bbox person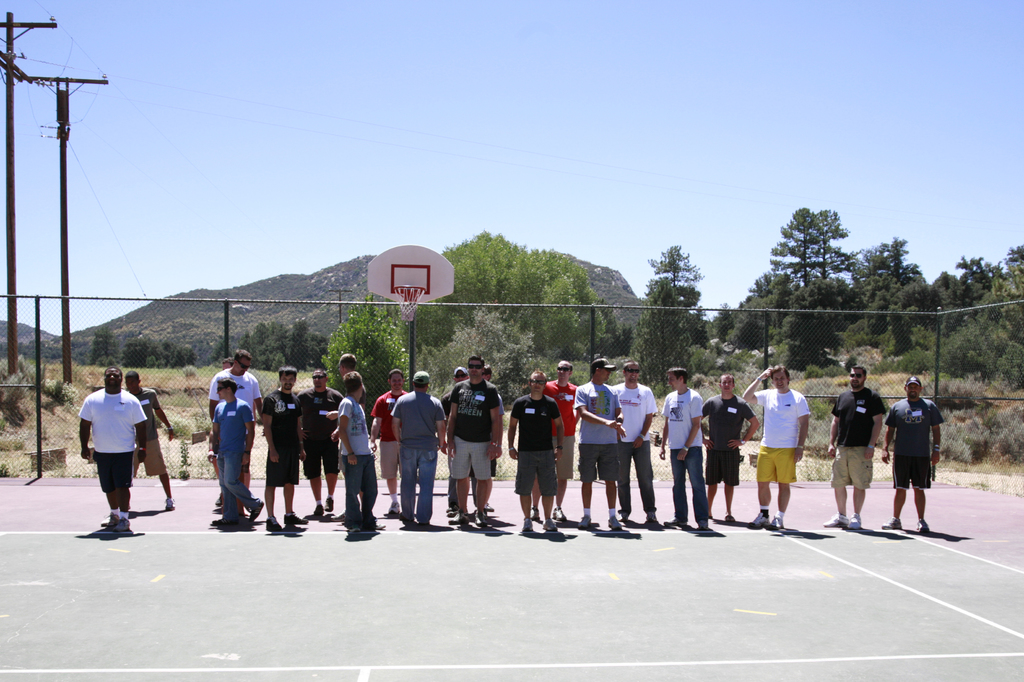
[119, 368, 180, 511]
